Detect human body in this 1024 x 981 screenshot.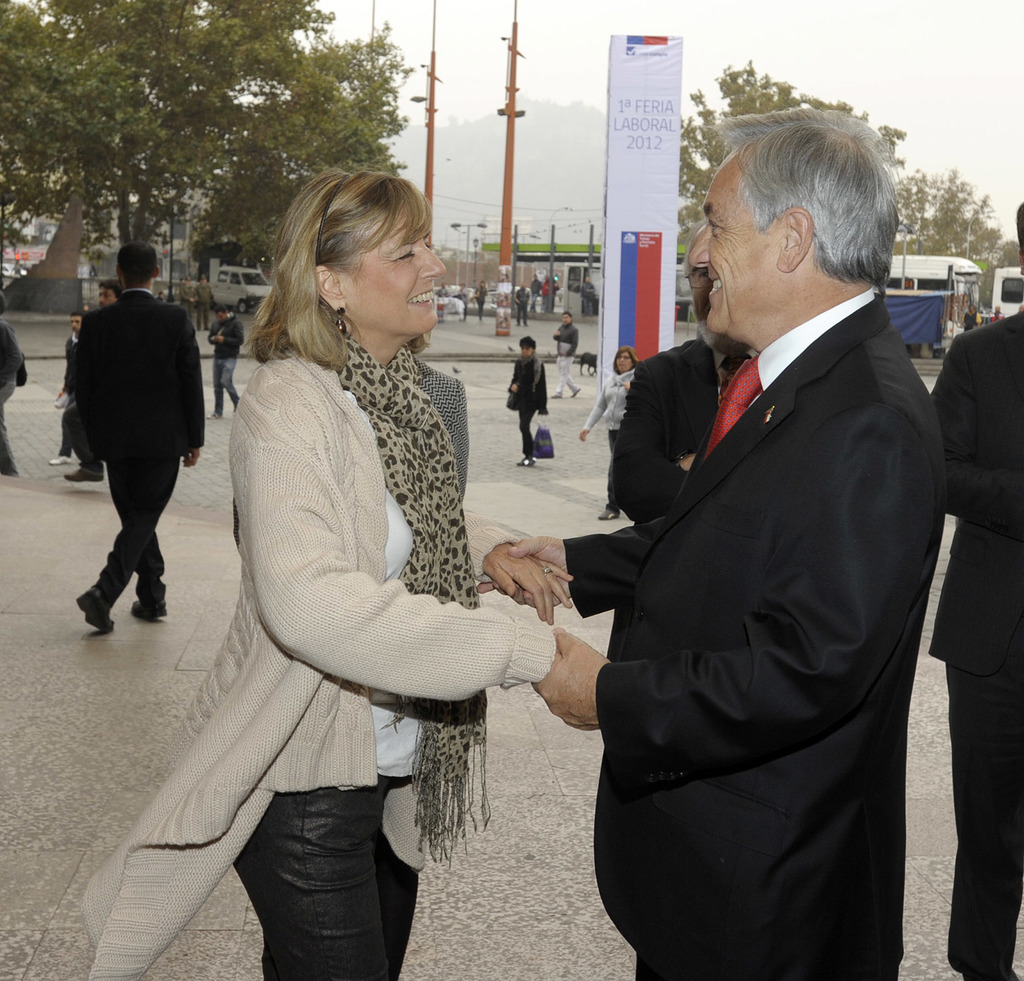
Detection: {"x1": 53, "y1": 215, "x2": 190, "y2": 650}.
